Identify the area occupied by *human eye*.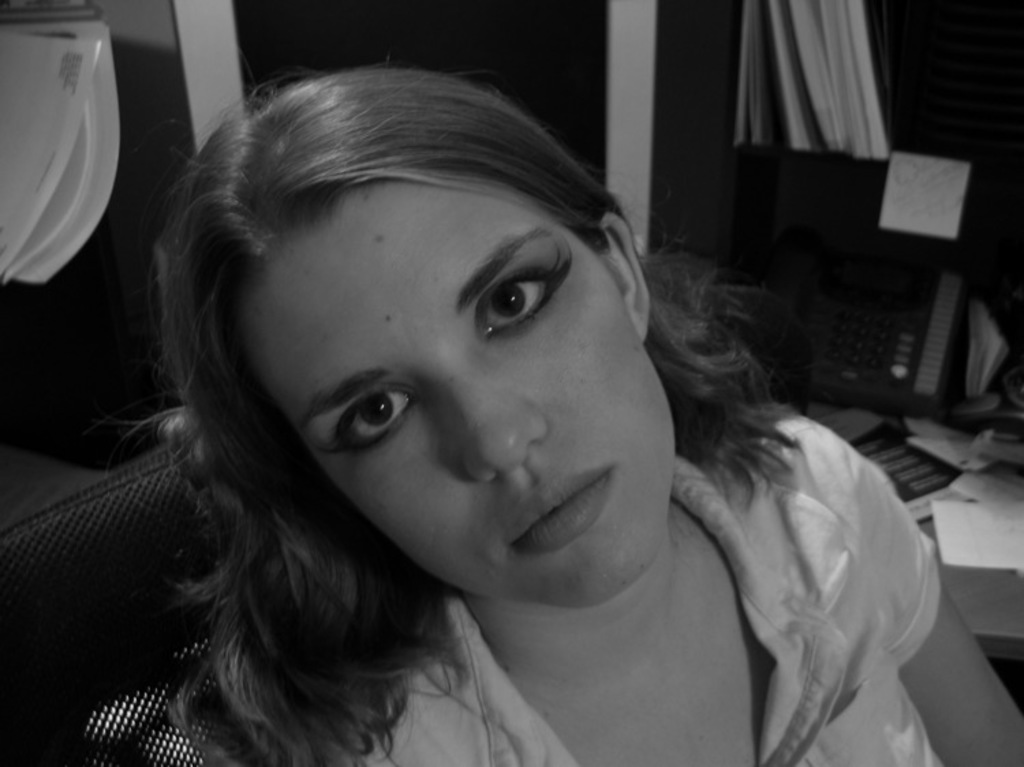
Area: [325,392,416,452].
